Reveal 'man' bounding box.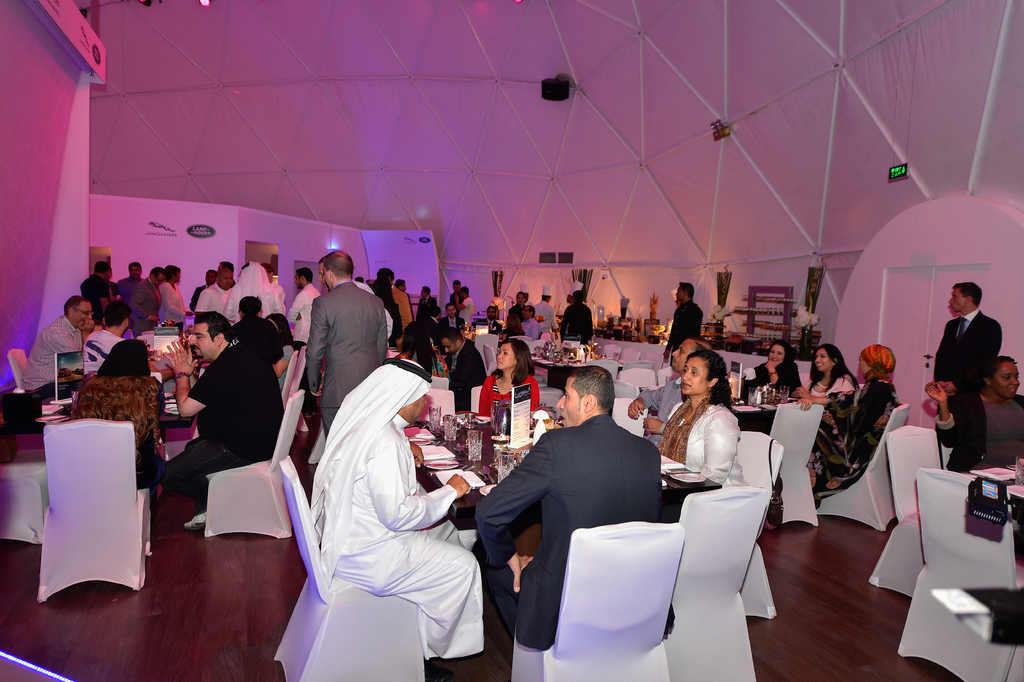
Revealed: 187:263:230:319.
